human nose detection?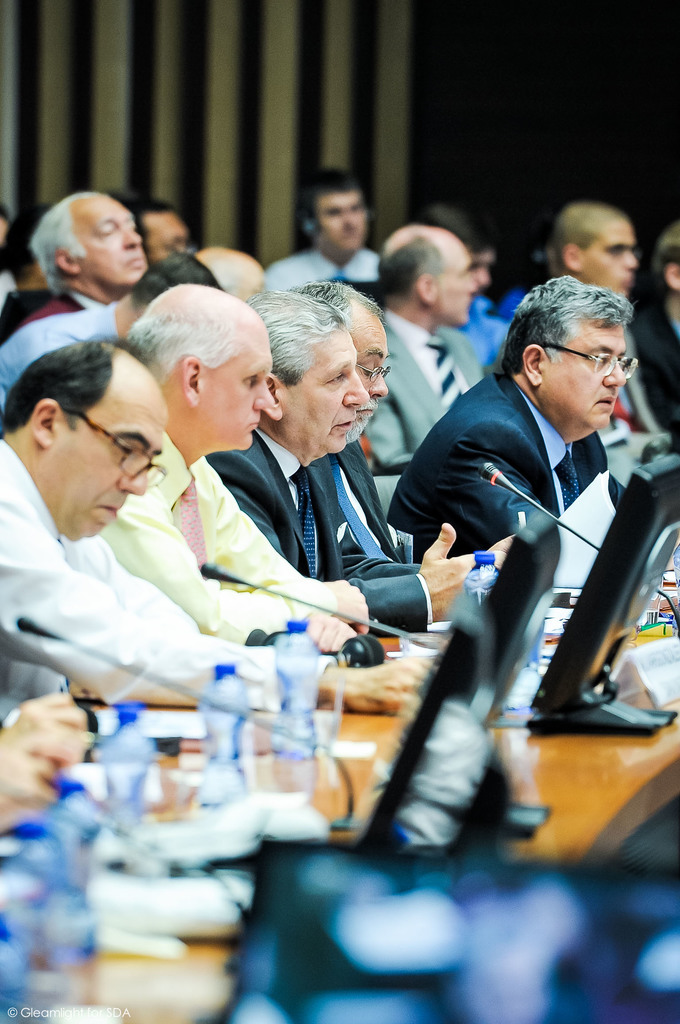
469,275,479,298
